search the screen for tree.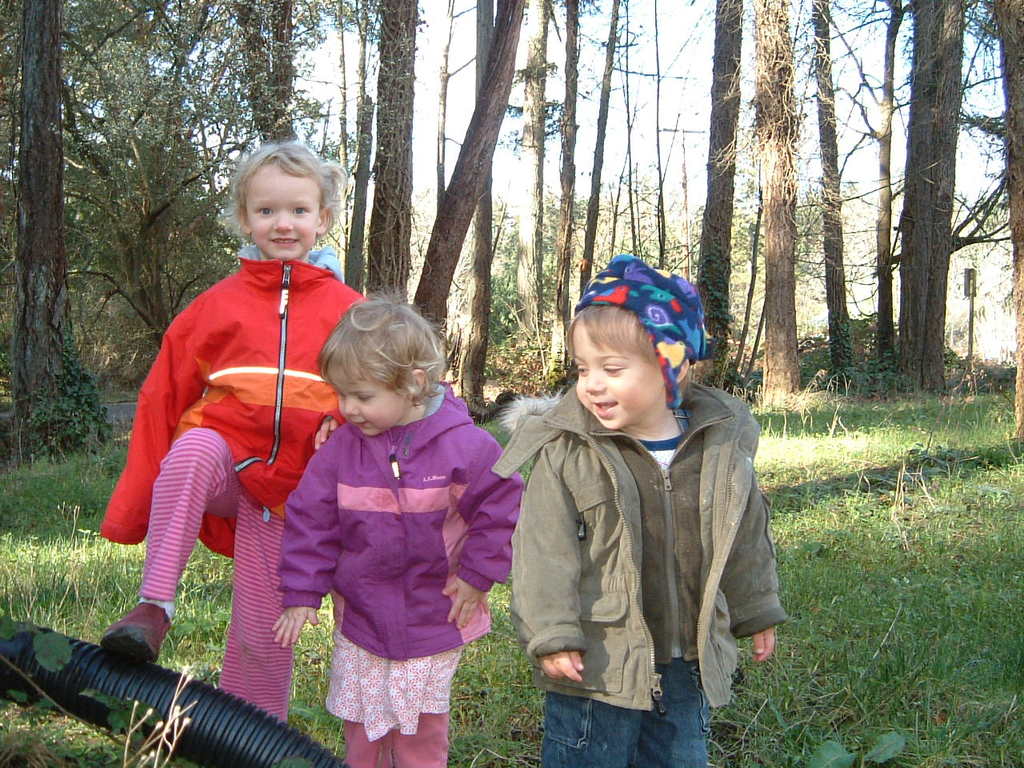
Found at crop(506, 0, 553, 334).
